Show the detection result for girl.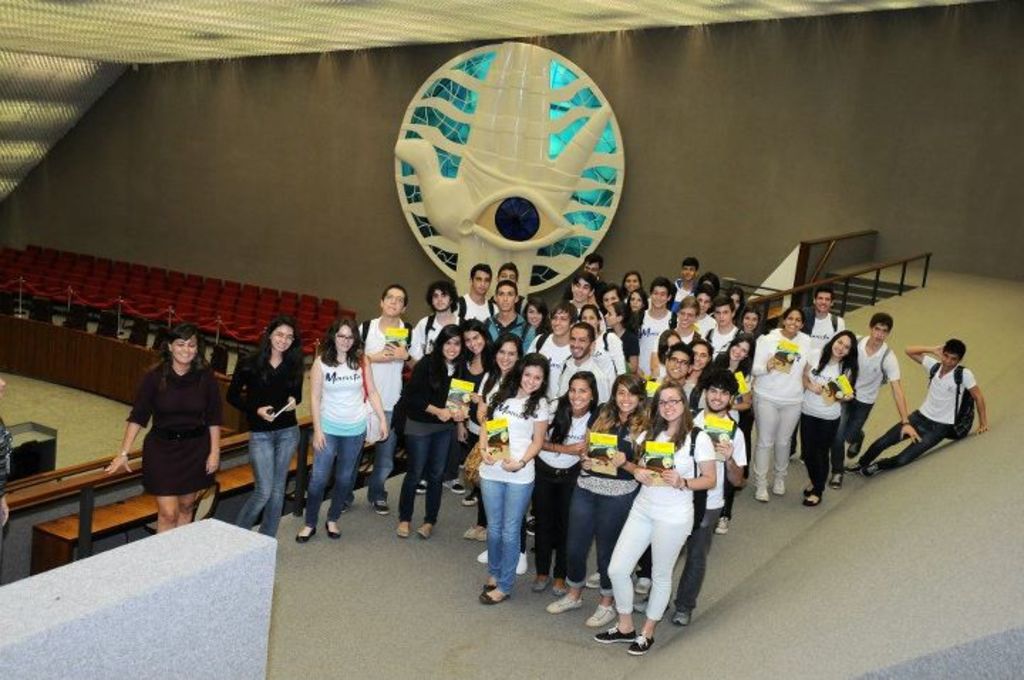
bbox(735, 302, 764, 339).
